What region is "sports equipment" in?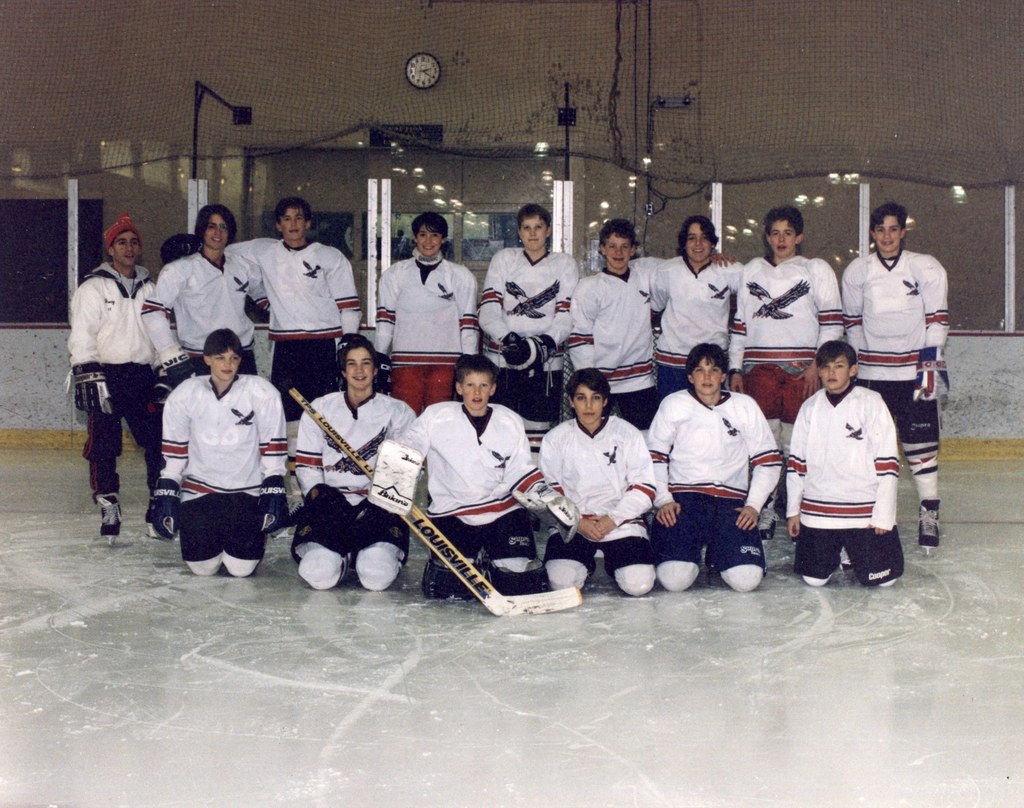
[x1=155, y1=346, x2=195, y2=403].
